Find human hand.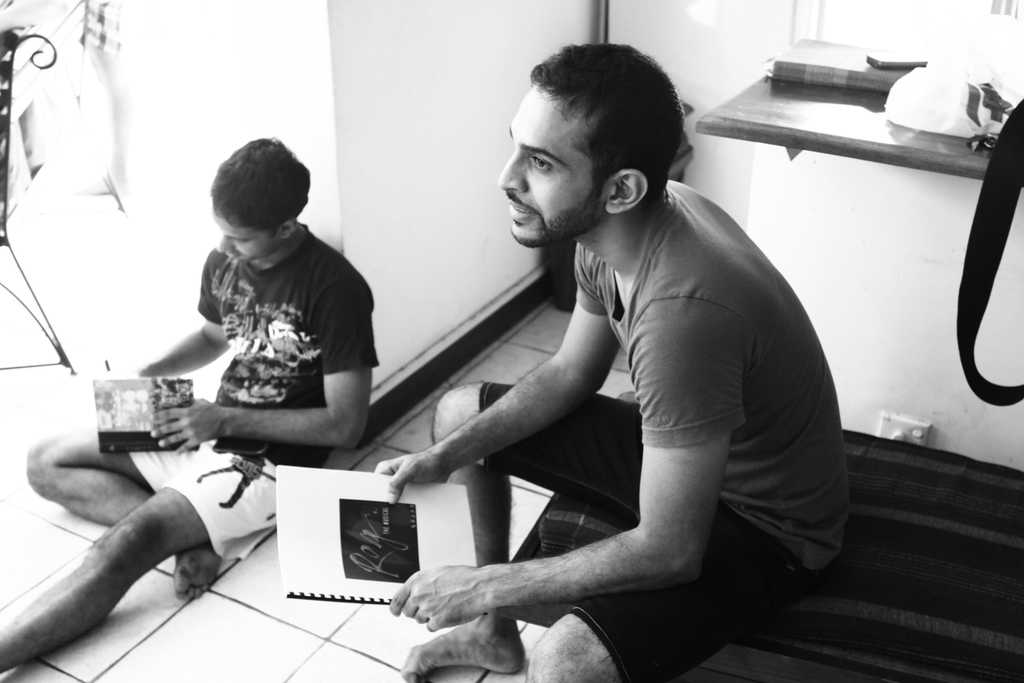
x1=388 y1=563 x2=479 y2=631.
